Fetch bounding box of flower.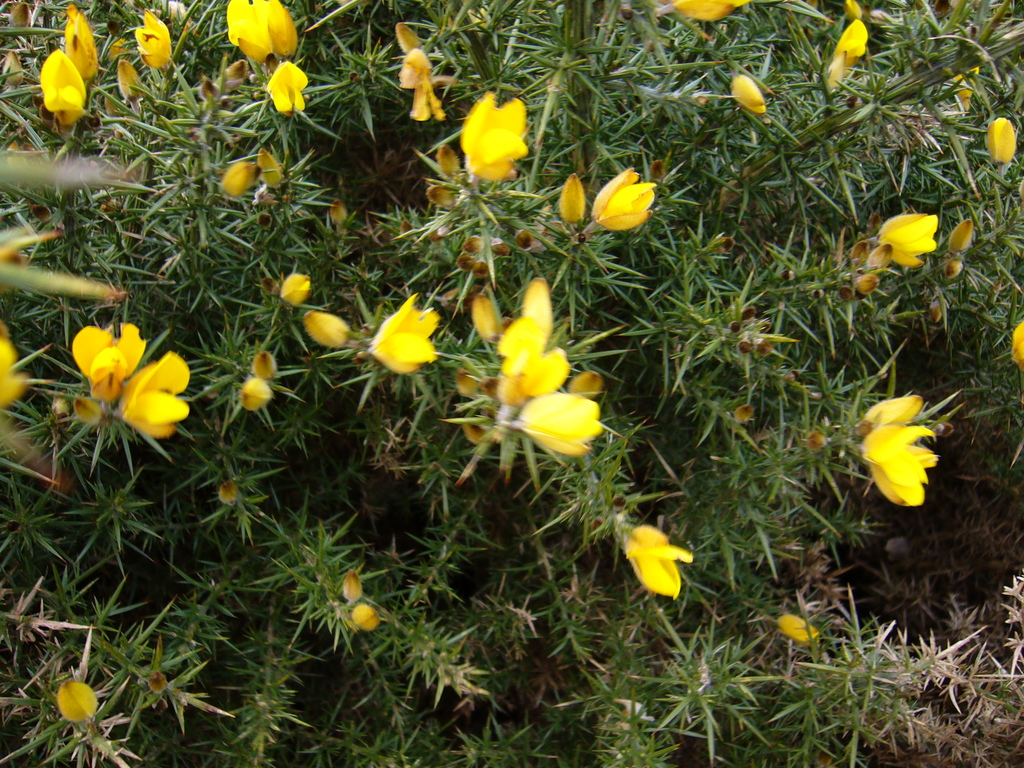
Bbox: bbox=(873, 211, 941, 270).
